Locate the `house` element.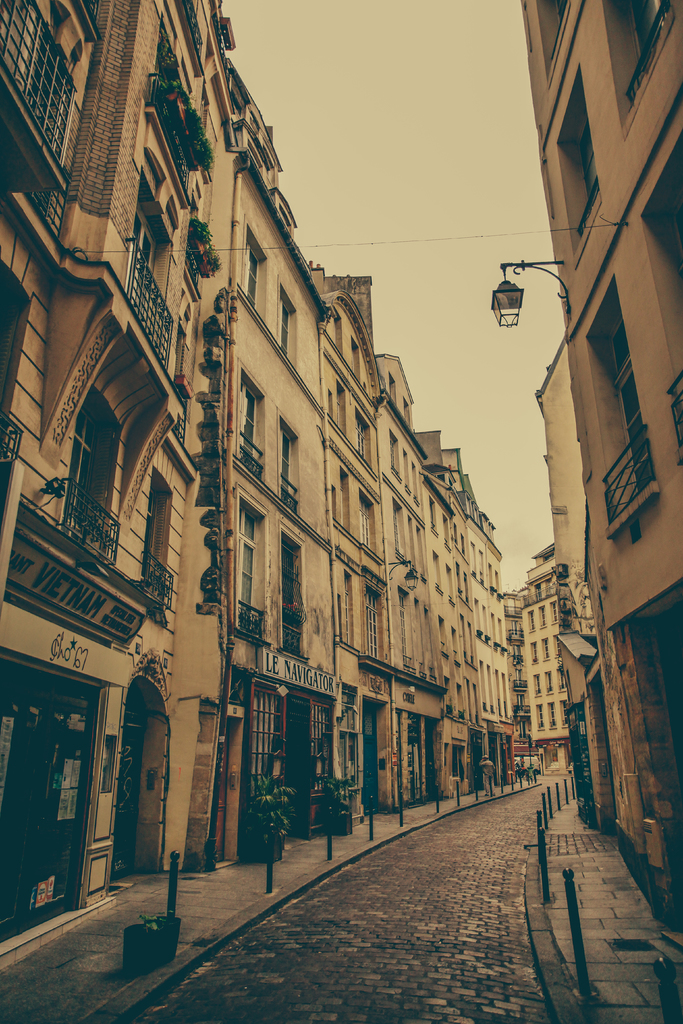
Element bbox: BBox(154, 54, 335, 860).
